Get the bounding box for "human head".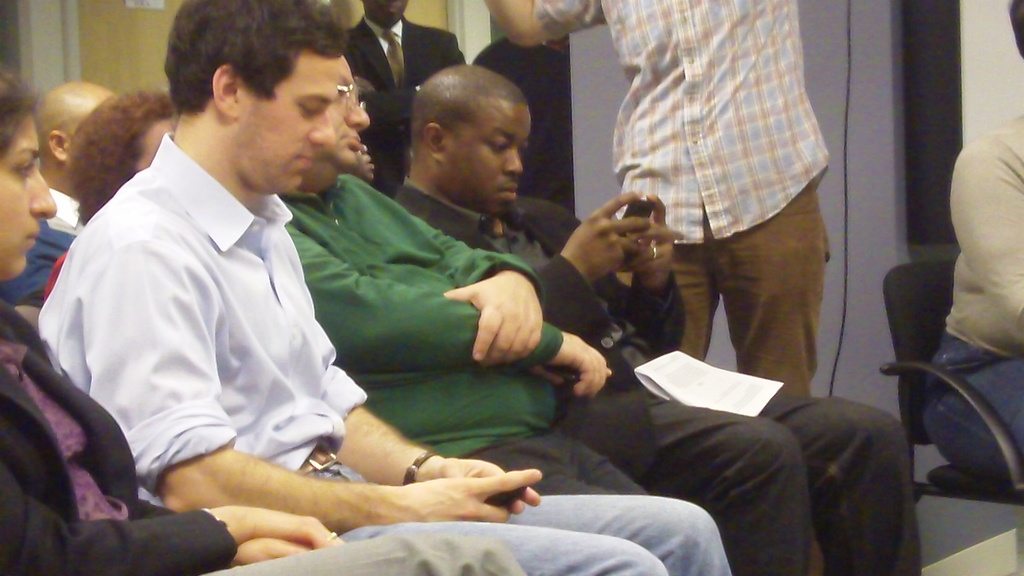
locate(325, 56, 371, 166).
